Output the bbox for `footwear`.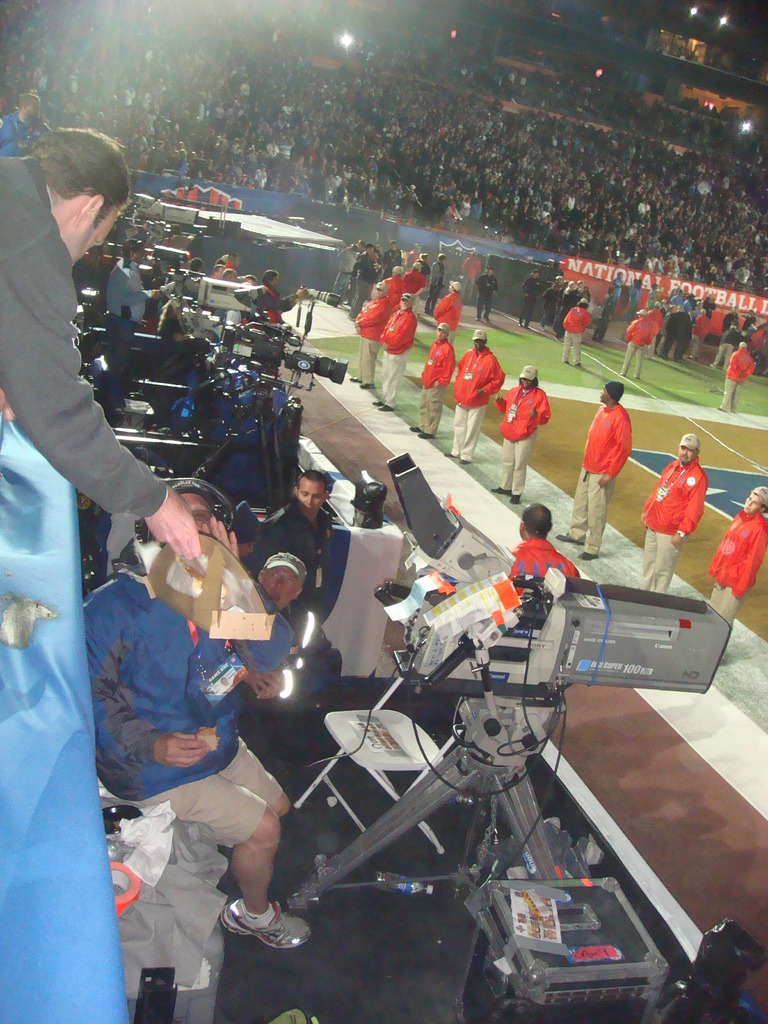
358,380,378,388.
